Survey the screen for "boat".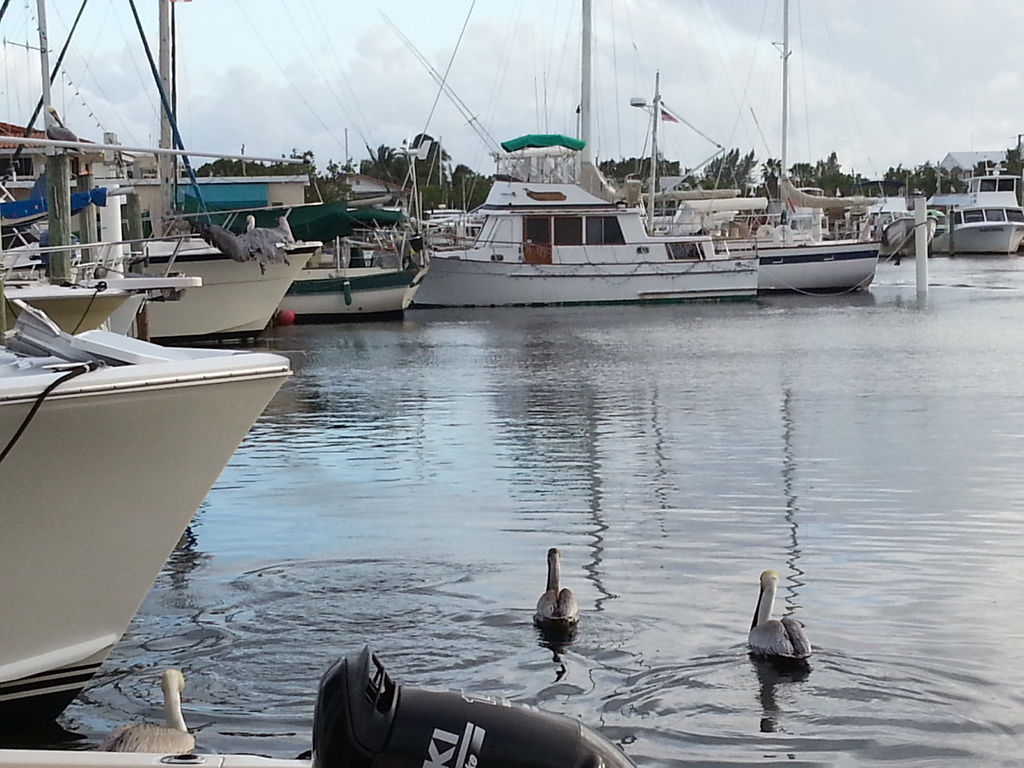
Survey found: box(878, 188, 934, 256).
